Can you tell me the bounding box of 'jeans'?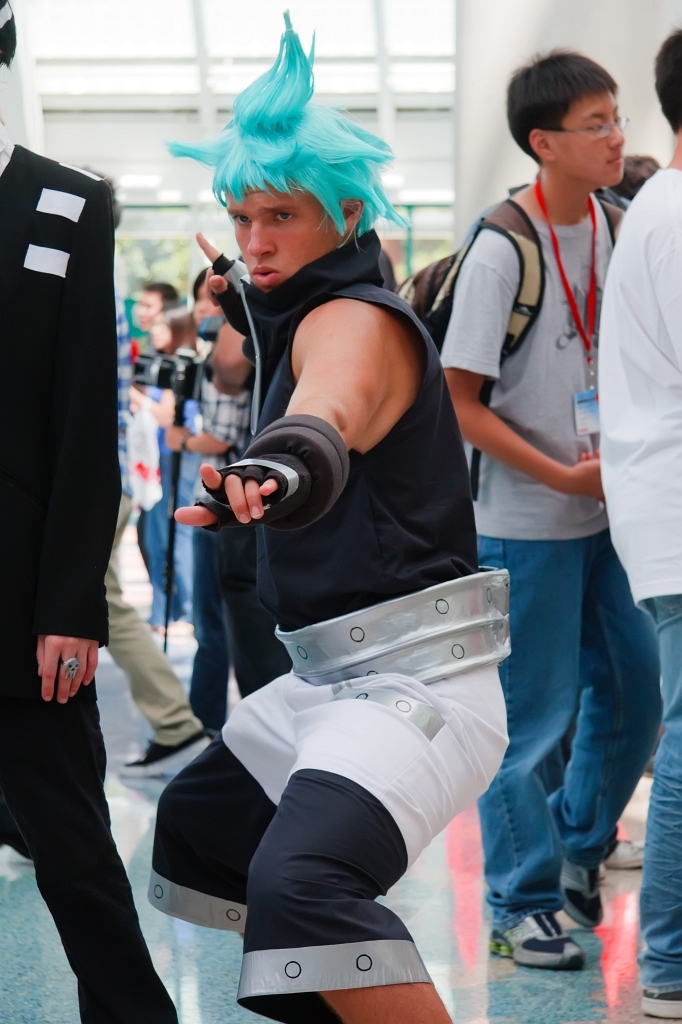
87 513 203 740.
